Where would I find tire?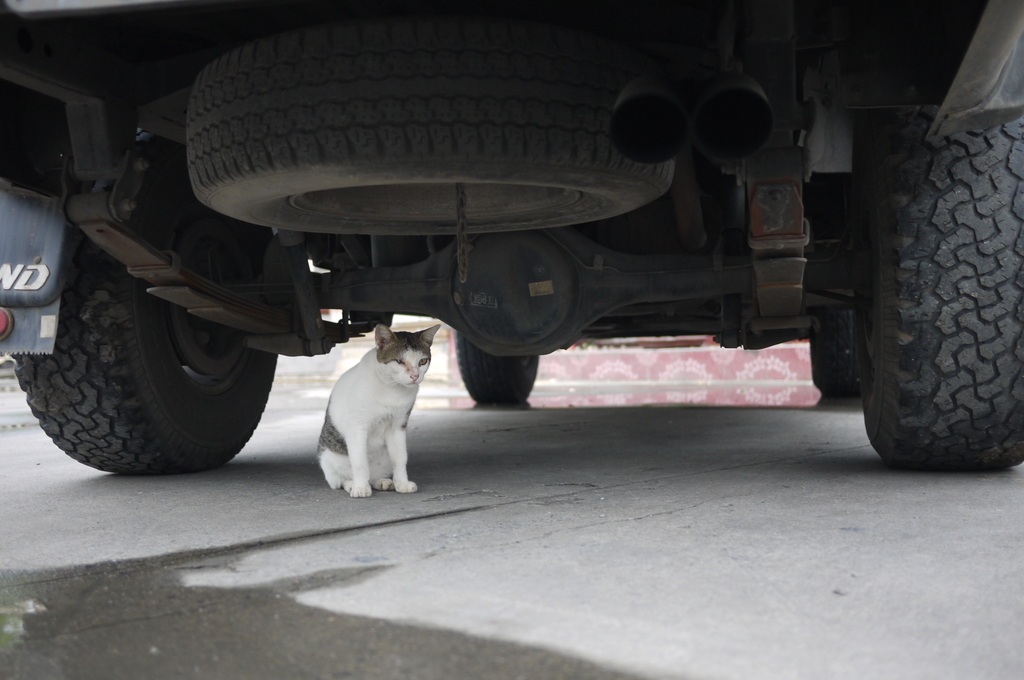
At 810:336:868:395.
